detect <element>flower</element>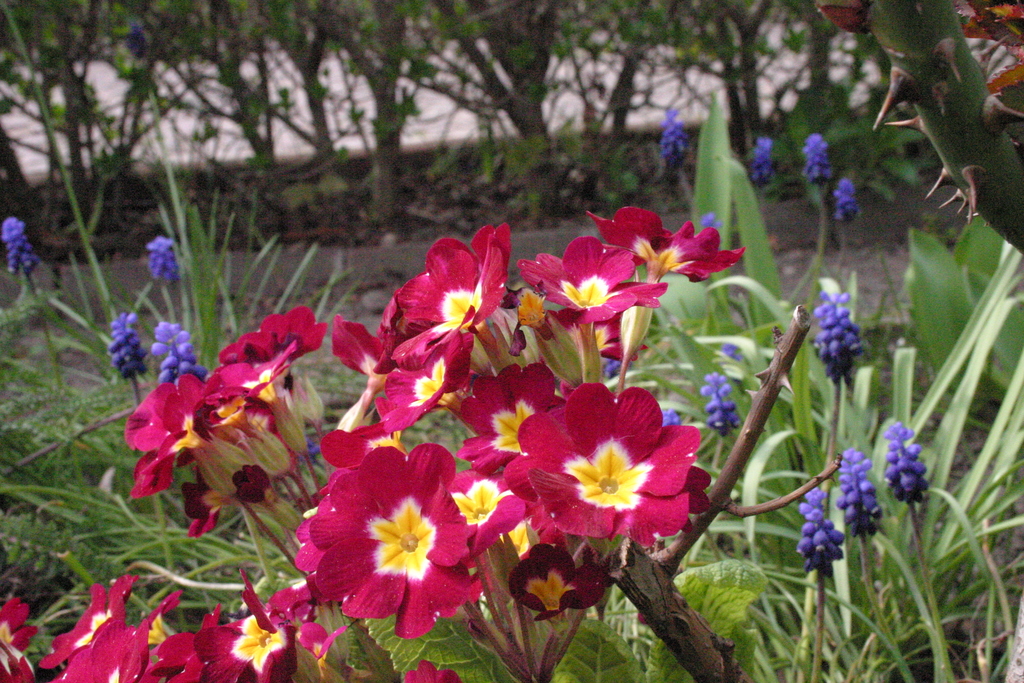
Rect(751, 133, 777, 192)
